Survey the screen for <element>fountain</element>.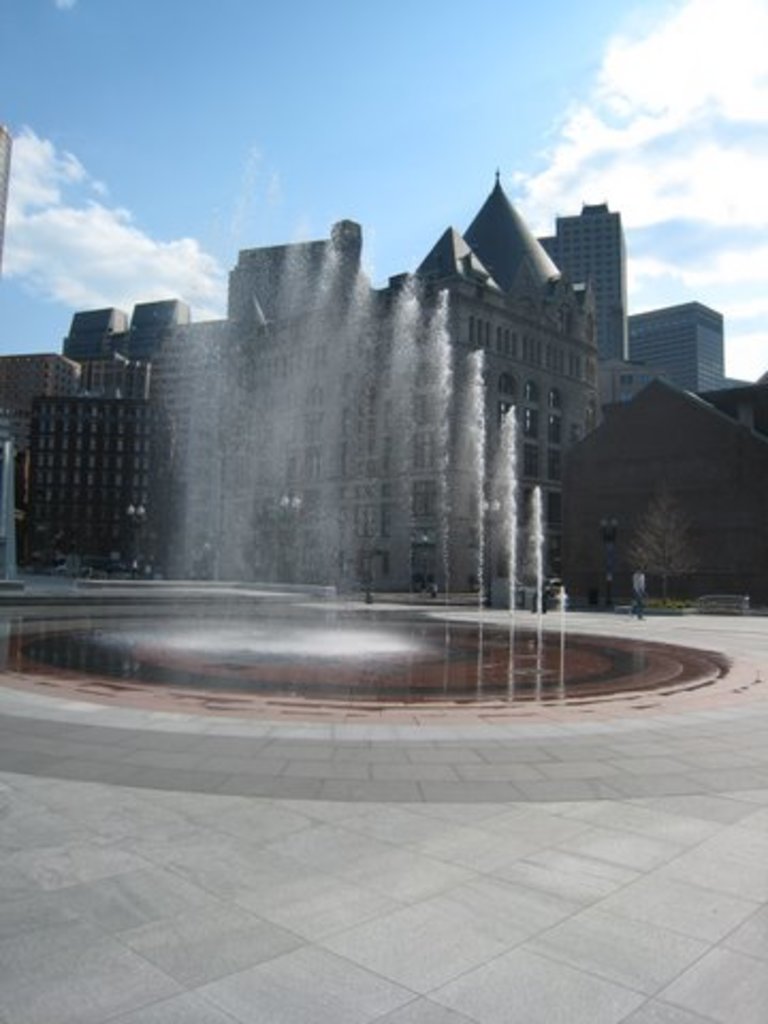
Survey found: pyautogui.locateOnScreen(0, 132, 755, 706).
